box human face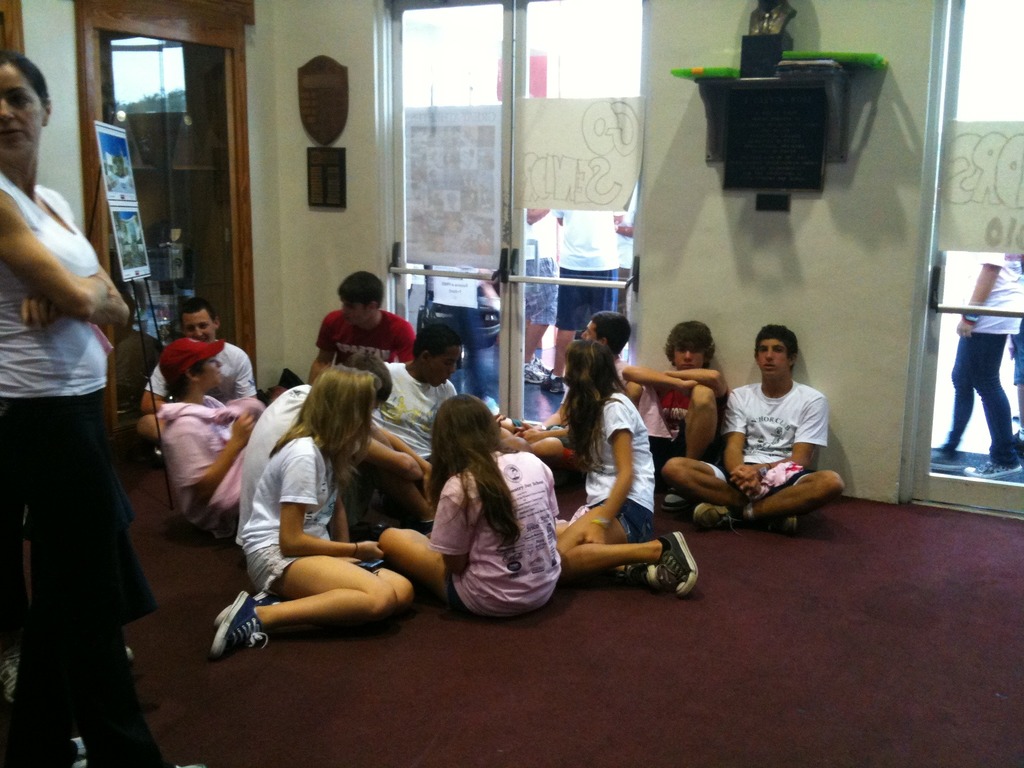
x1=202, y1=358, x2=224, y2=384
